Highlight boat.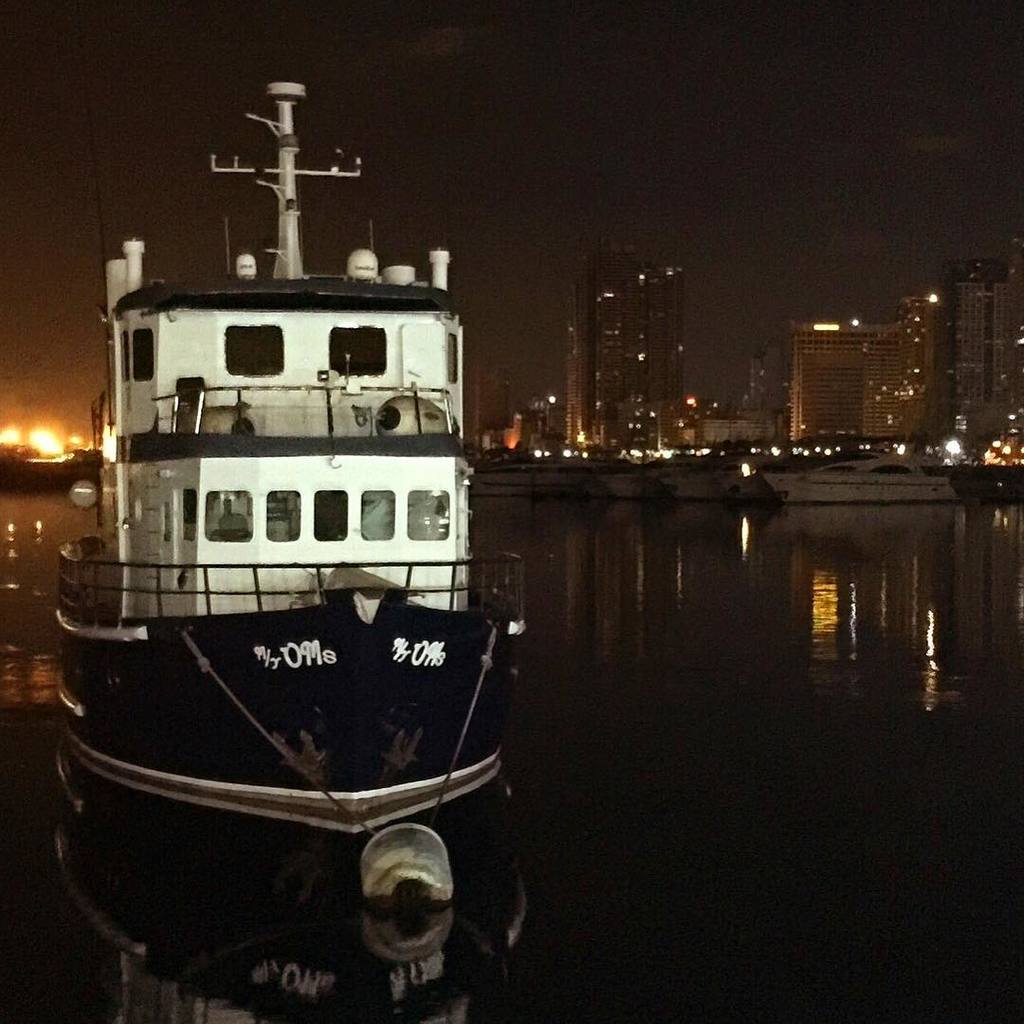
Highlighted region: Rect(755, 459, 1023, 506).
